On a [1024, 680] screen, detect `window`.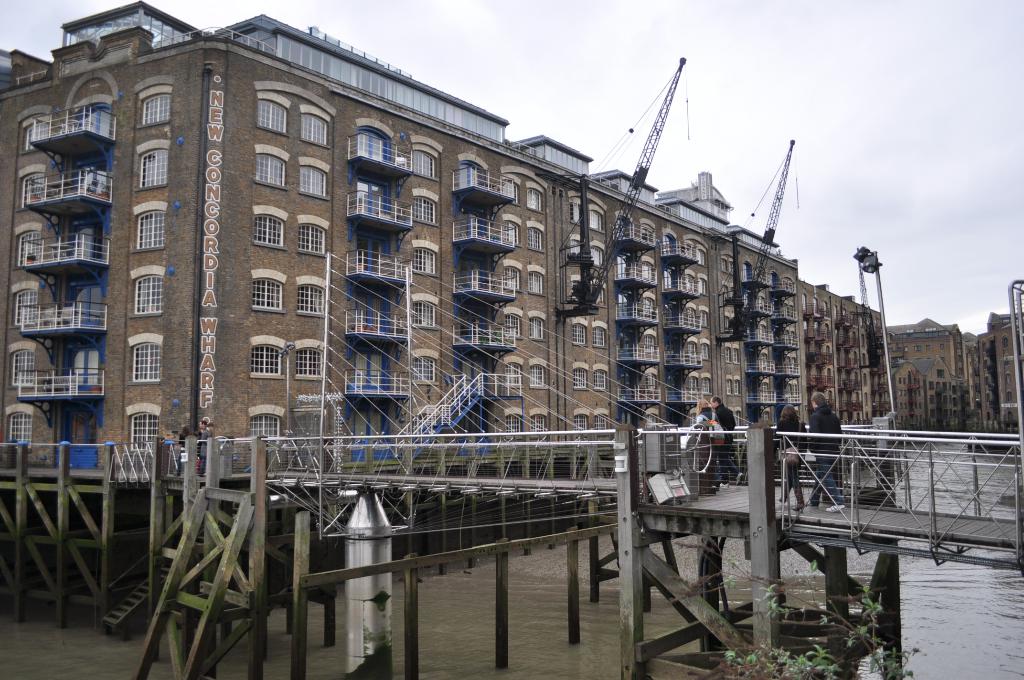
locate(129, 271, 170, 316).
